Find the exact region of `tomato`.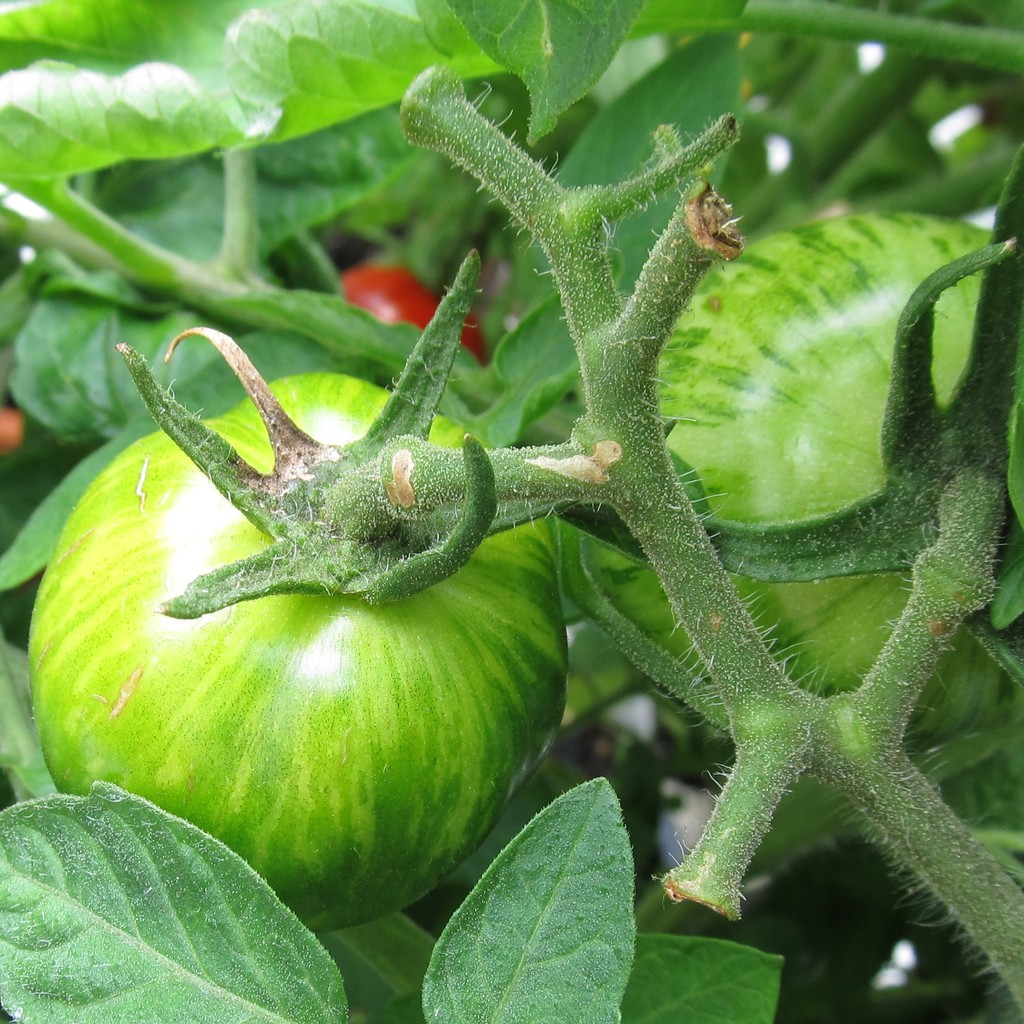
Exact region: locate(585, 140, 1023, 790).
